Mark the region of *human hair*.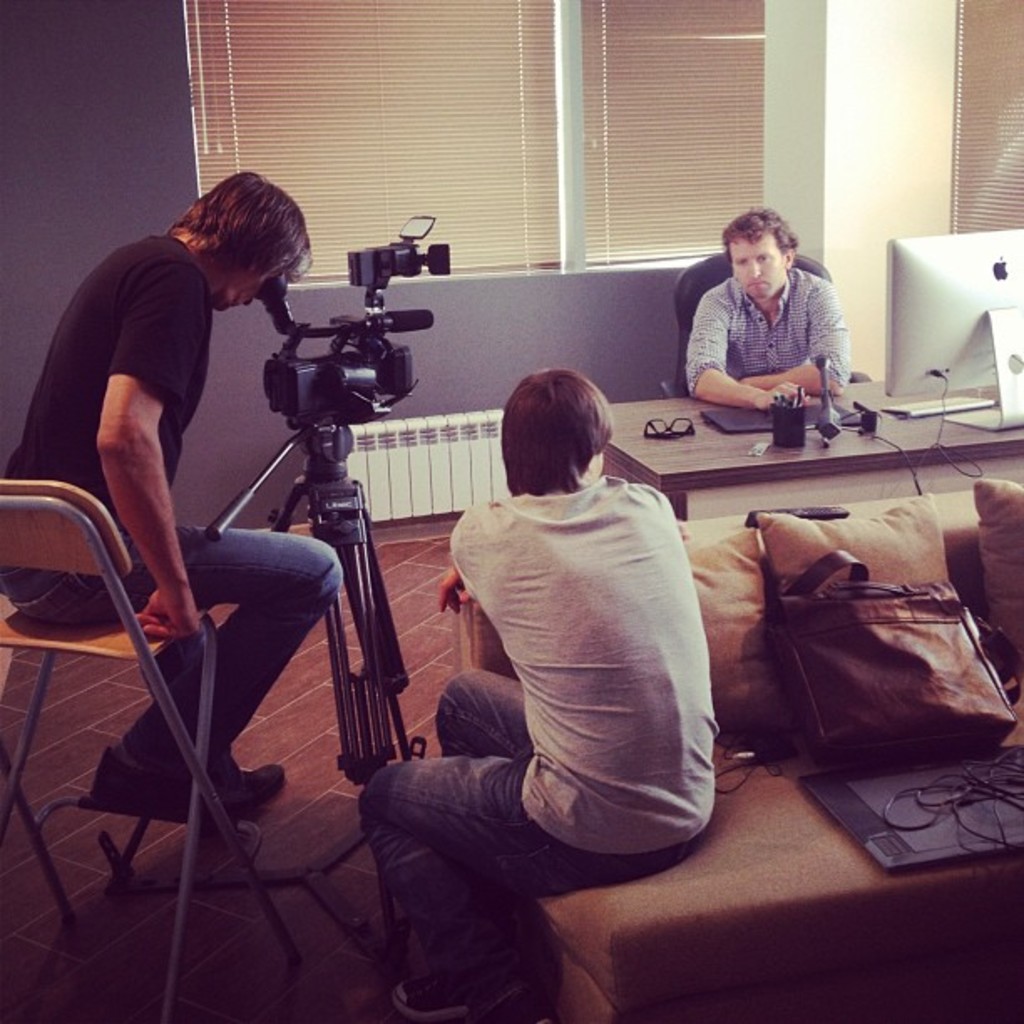
Region: region(186, 167, 320, 294).
